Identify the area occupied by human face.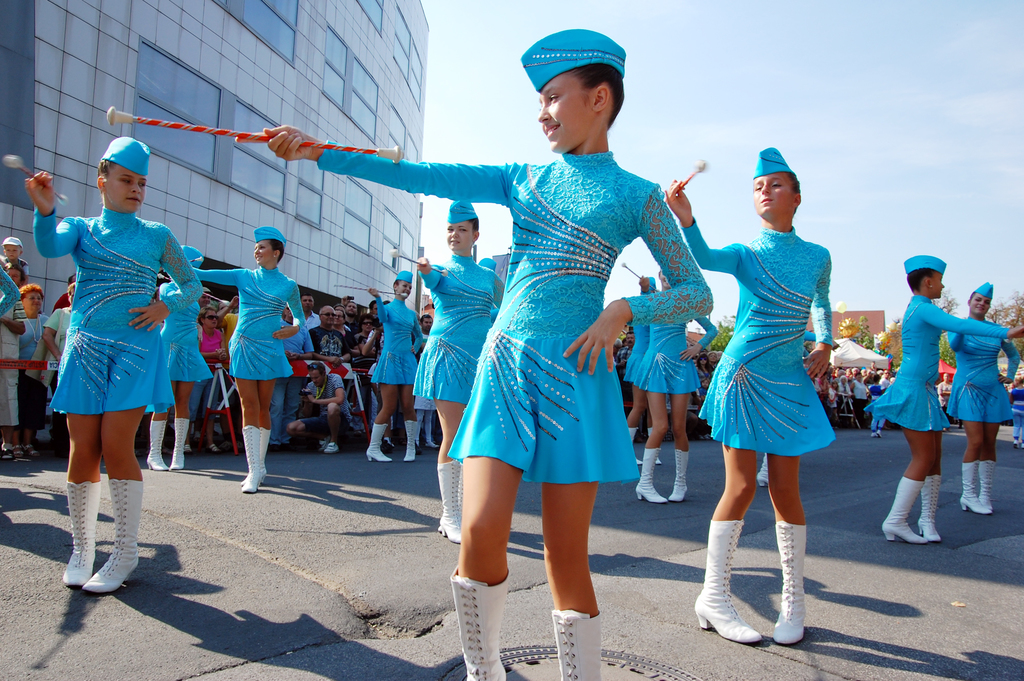
Area: [x1=968, y1=296, x2=992, y2=316].
